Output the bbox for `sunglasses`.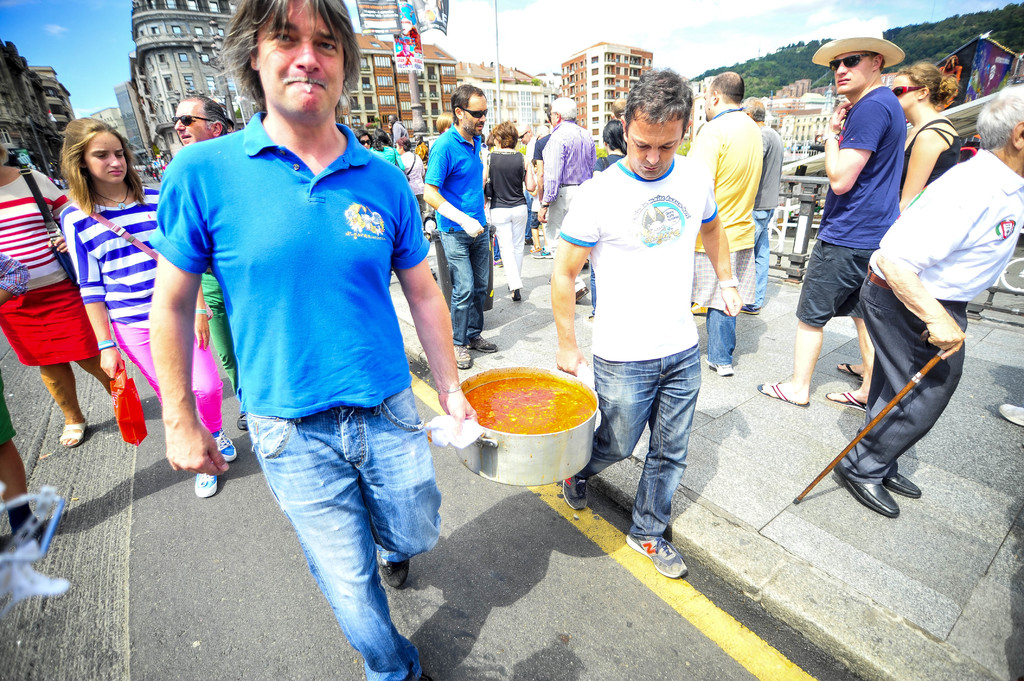
<bbox>461, 110, 488, 118</bbox>.
